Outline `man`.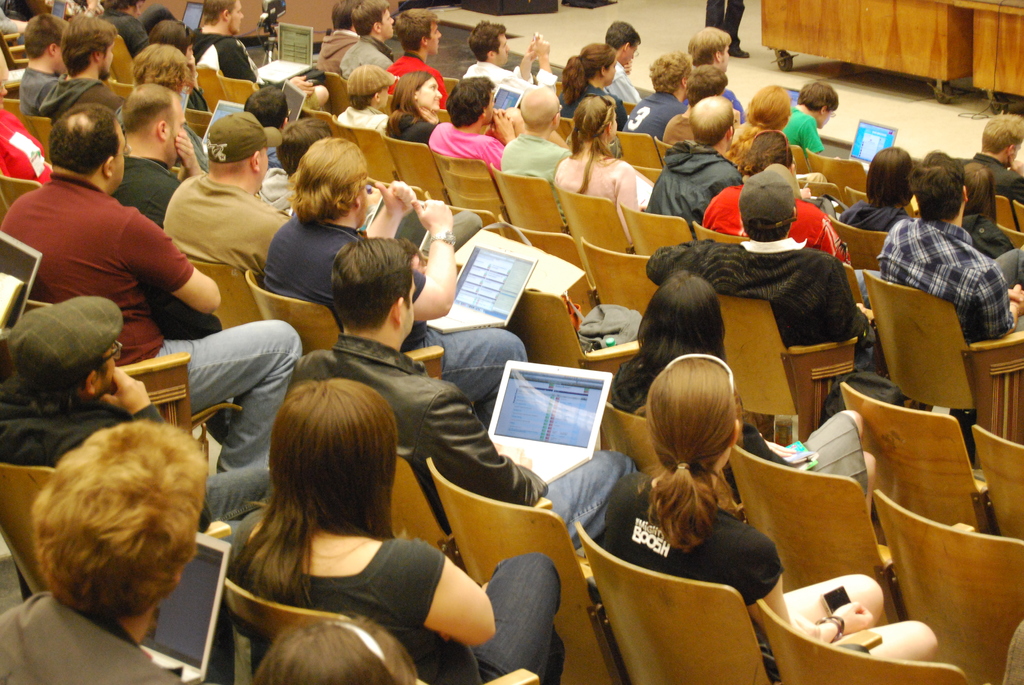
Outline: (682,28,741,111).
